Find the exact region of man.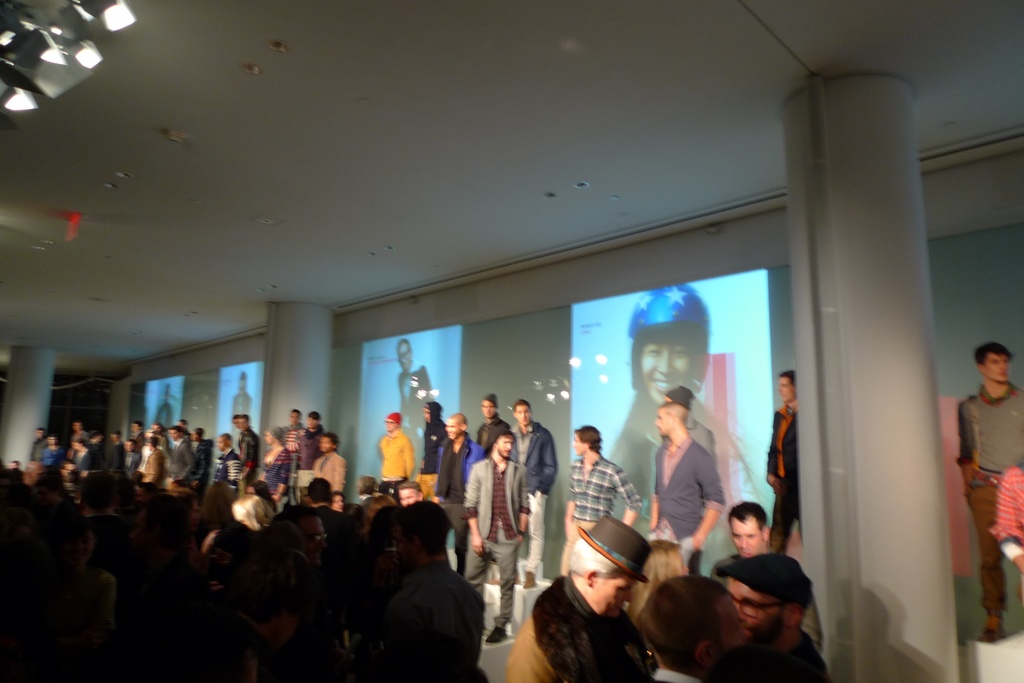
Exact region: 508/399/558/586.
